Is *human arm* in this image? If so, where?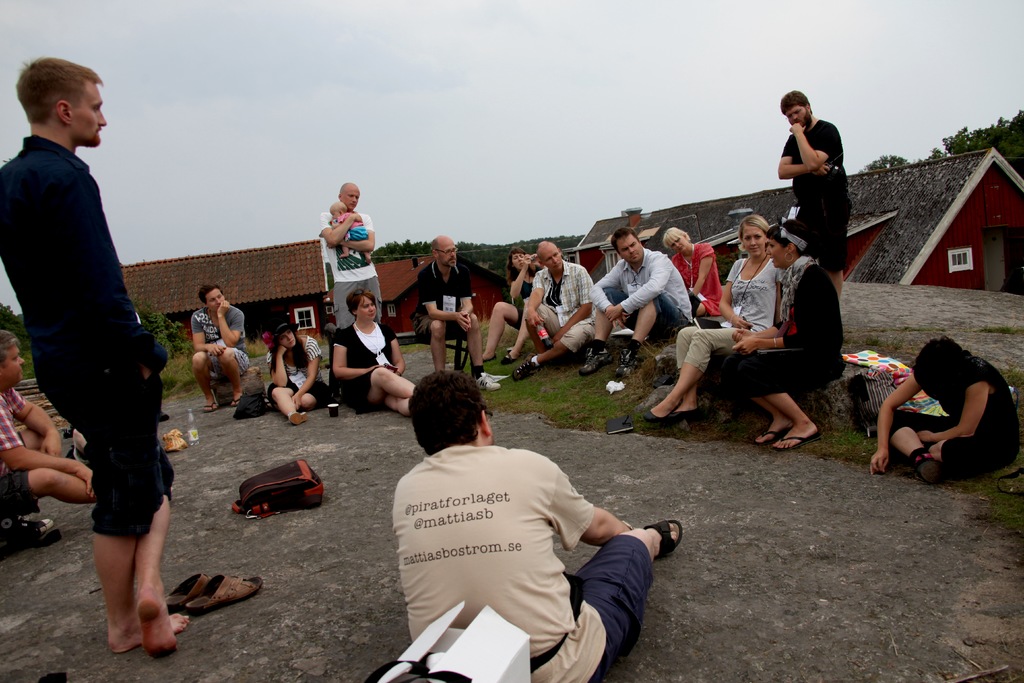
Yes, at 714:259:753:331.
